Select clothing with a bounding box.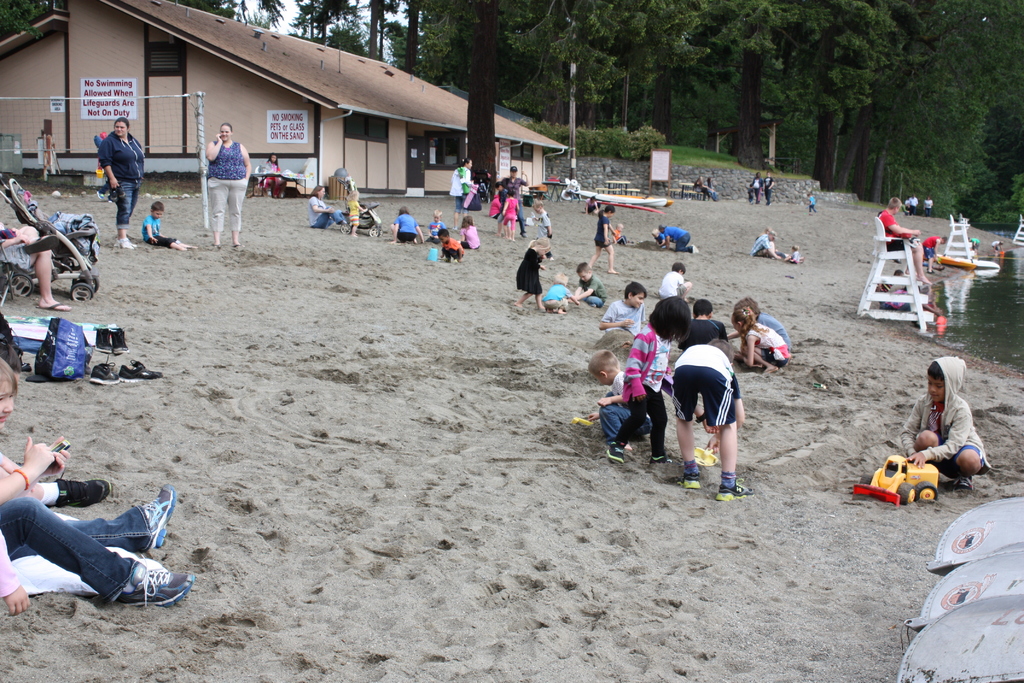
locate(0, 497, 152, 599).
